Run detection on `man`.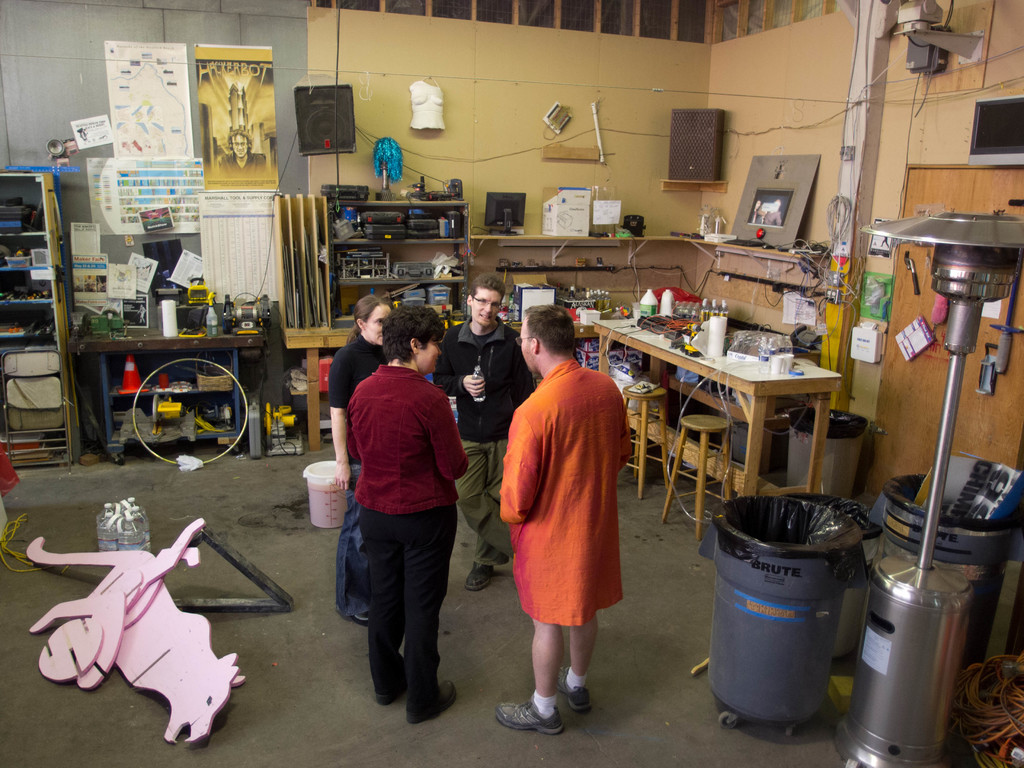
Result: (493,303,632,737).
